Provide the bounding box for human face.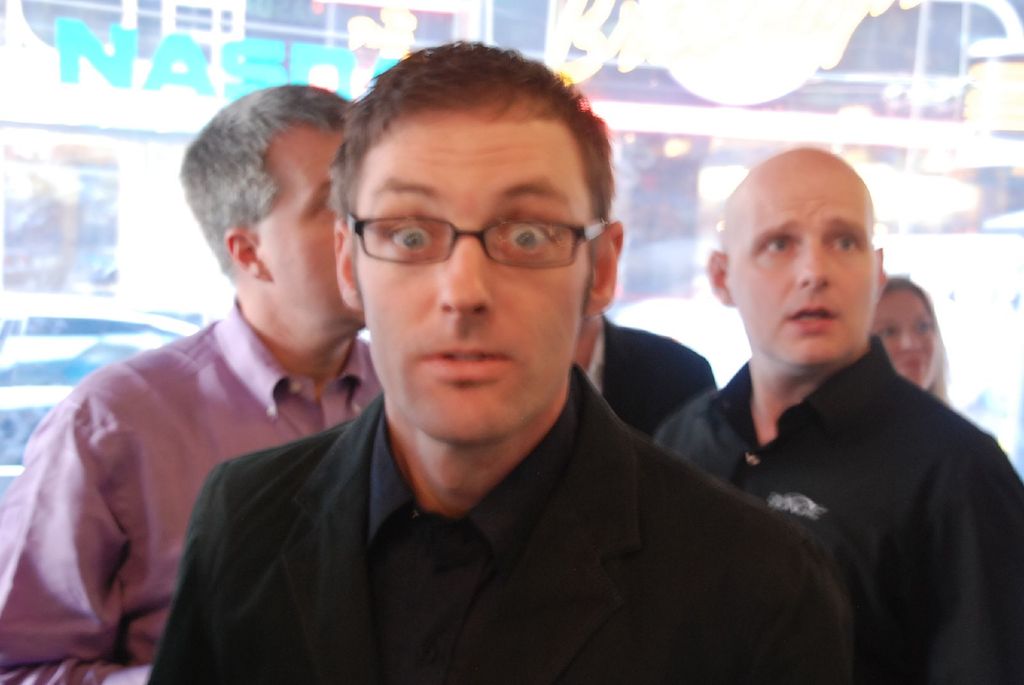
x1=356 y1=107 x2=588 y2=439.
